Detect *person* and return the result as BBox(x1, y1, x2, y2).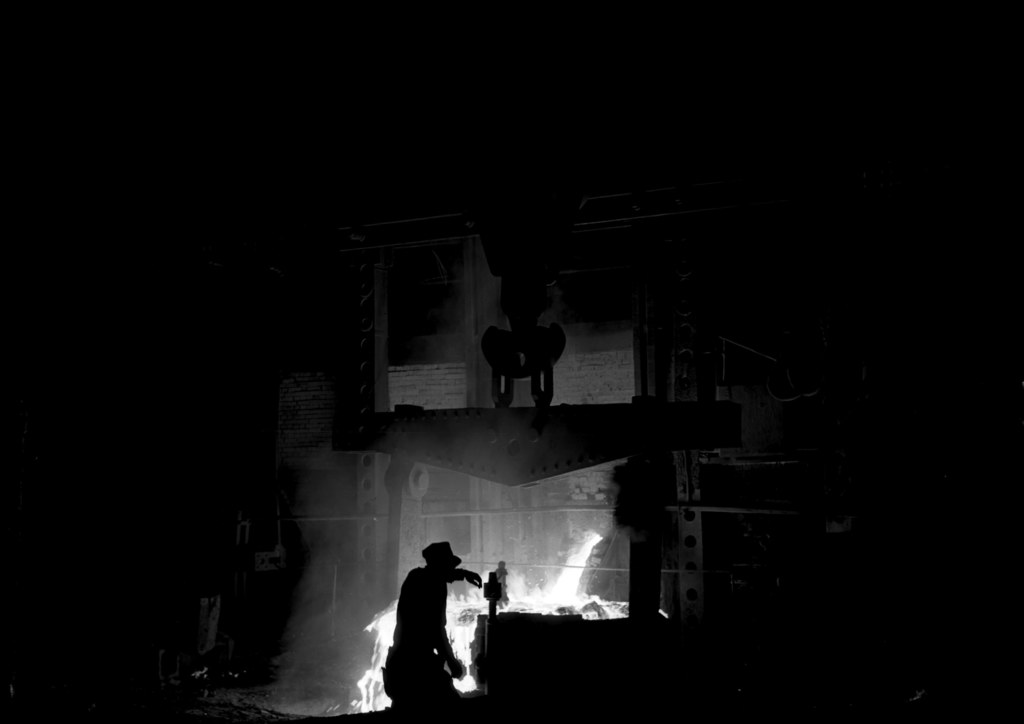
BBox(386, 540, 497, 705).
